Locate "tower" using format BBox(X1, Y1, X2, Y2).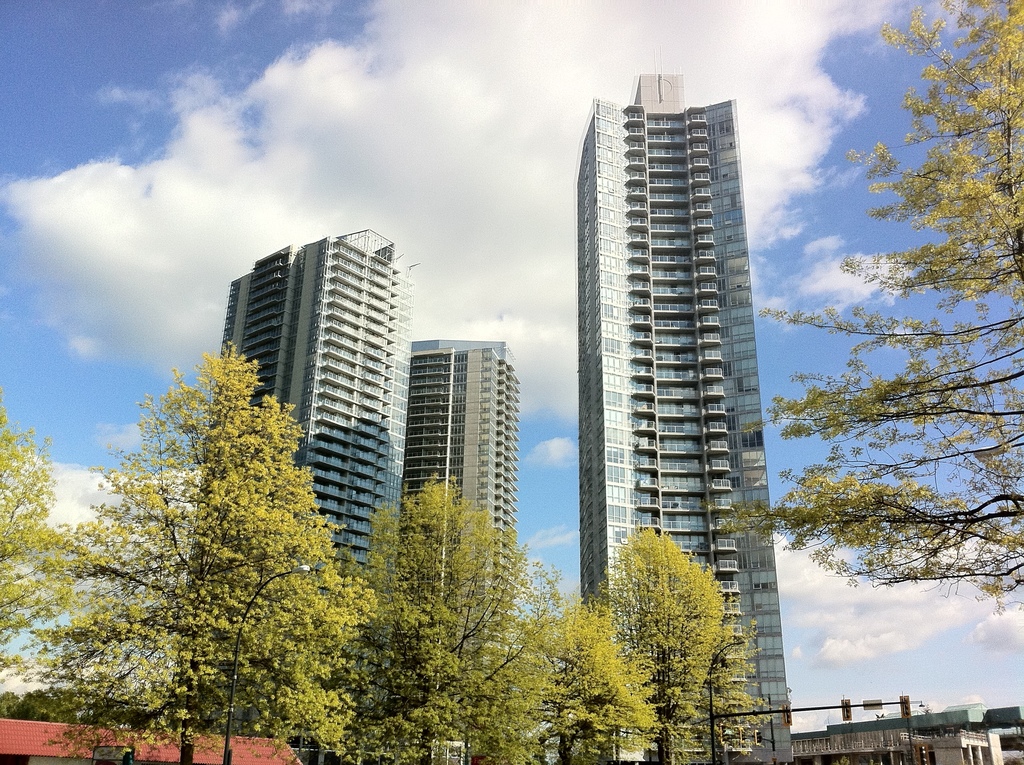
BBox(415, 343, 516, 617).
